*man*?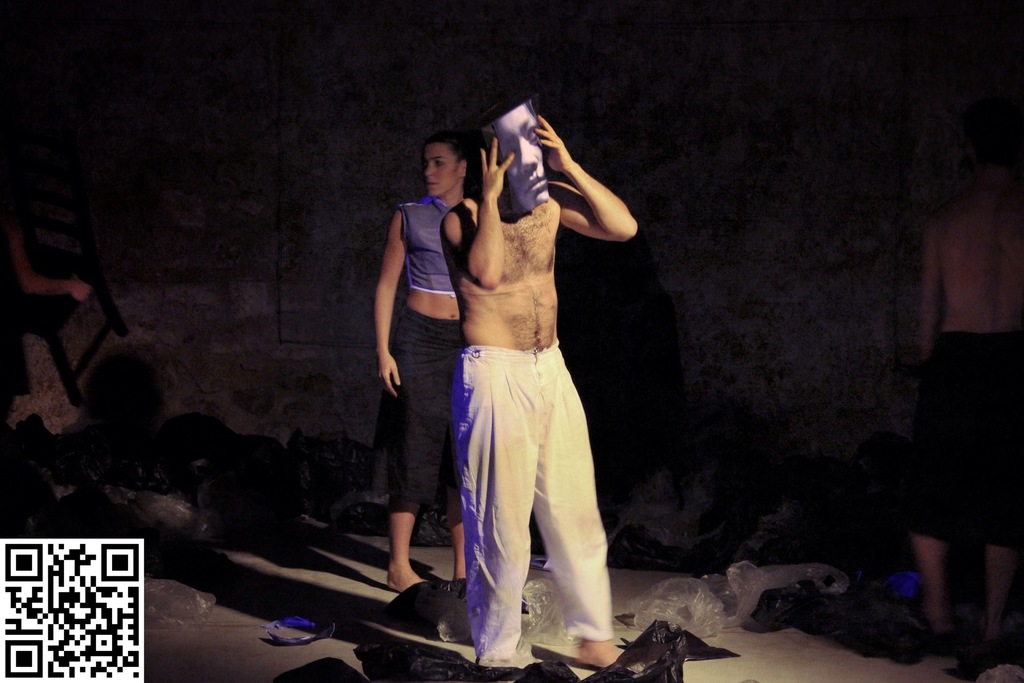
426 84 636 681
